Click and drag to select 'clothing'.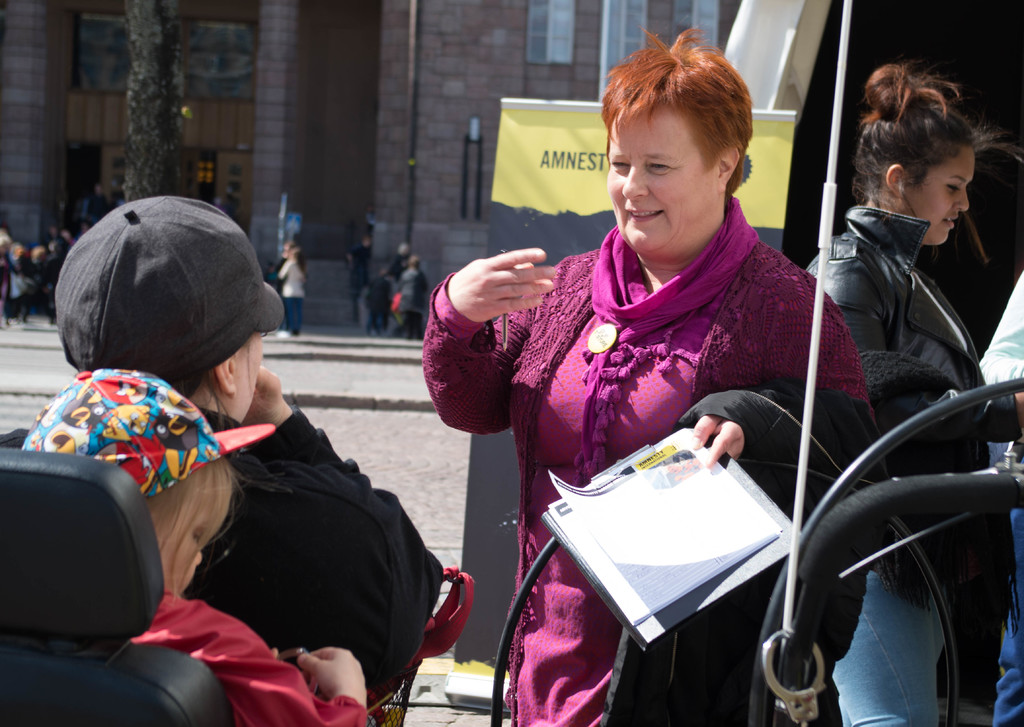
Selection: <bbox>394, 266, 425, 337</bbox>.
